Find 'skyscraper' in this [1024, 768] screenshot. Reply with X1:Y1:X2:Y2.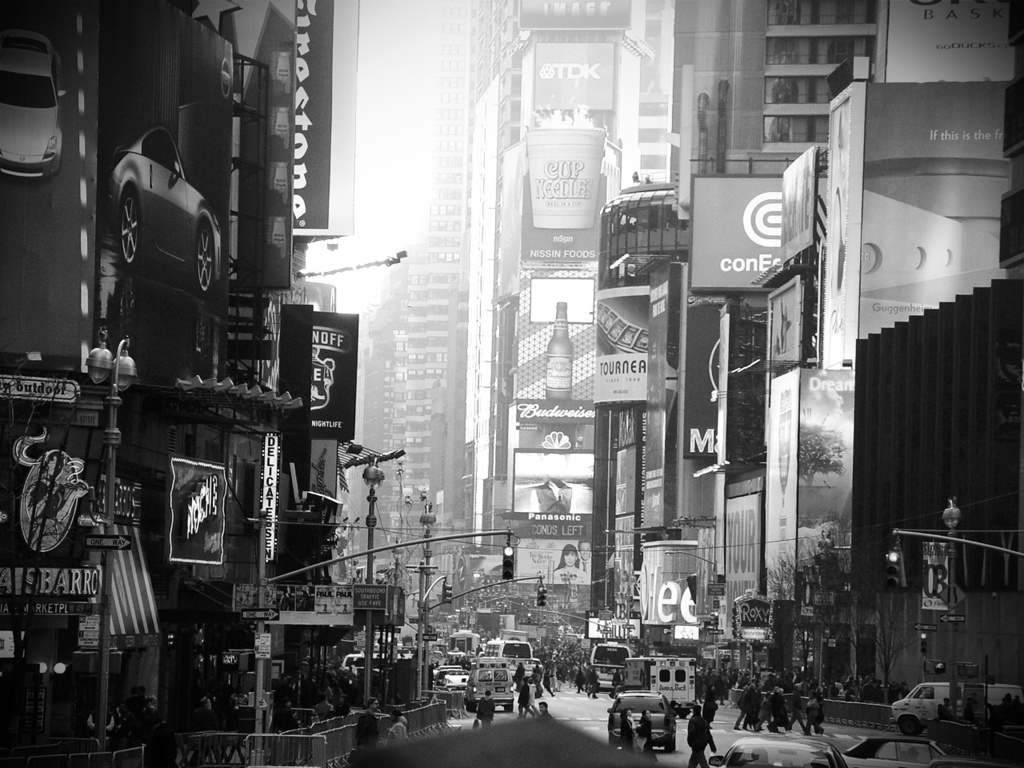
394:0:472:522.
